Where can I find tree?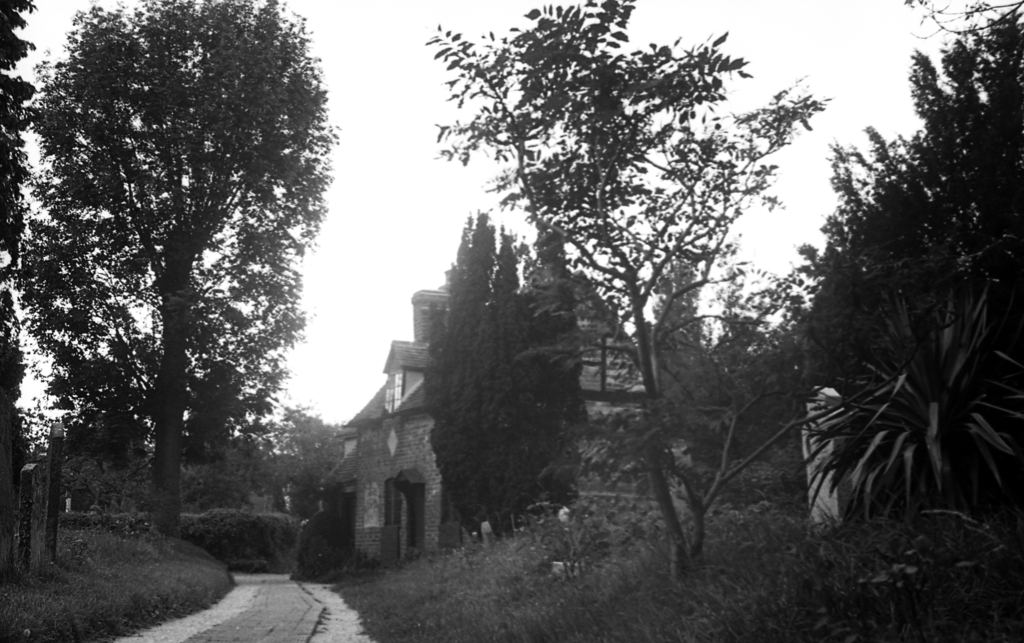
You can find it at locate(634, 11, 1023, 516).
